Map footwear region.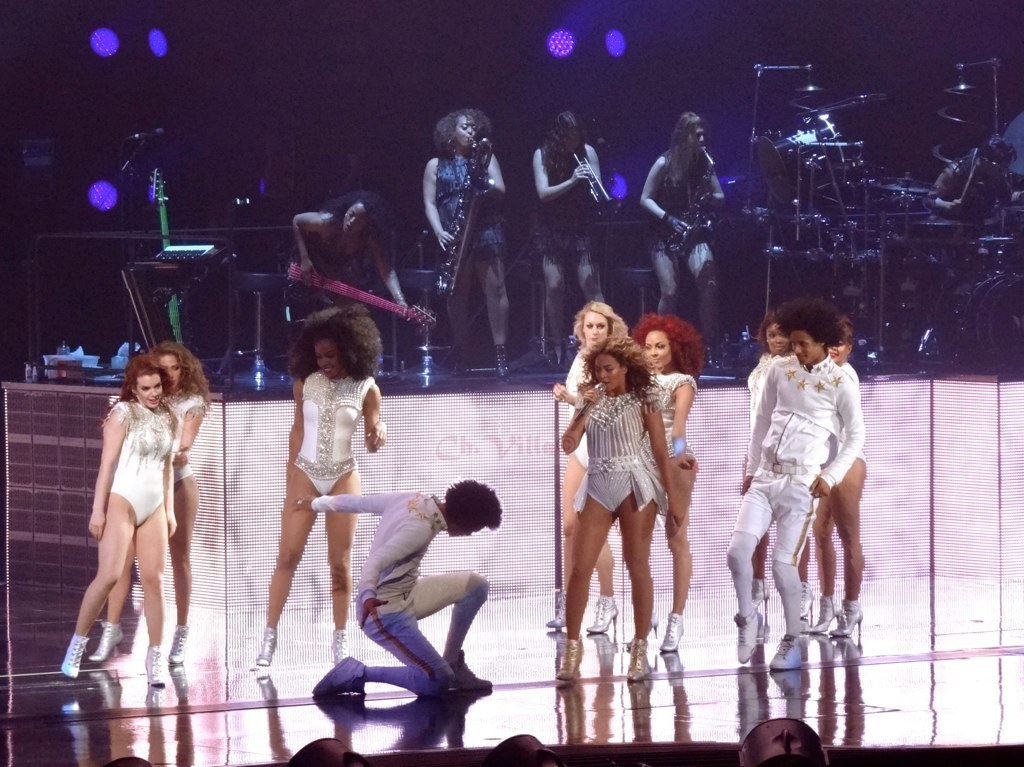
Mapped to box=[58, 630, 92, 682].
